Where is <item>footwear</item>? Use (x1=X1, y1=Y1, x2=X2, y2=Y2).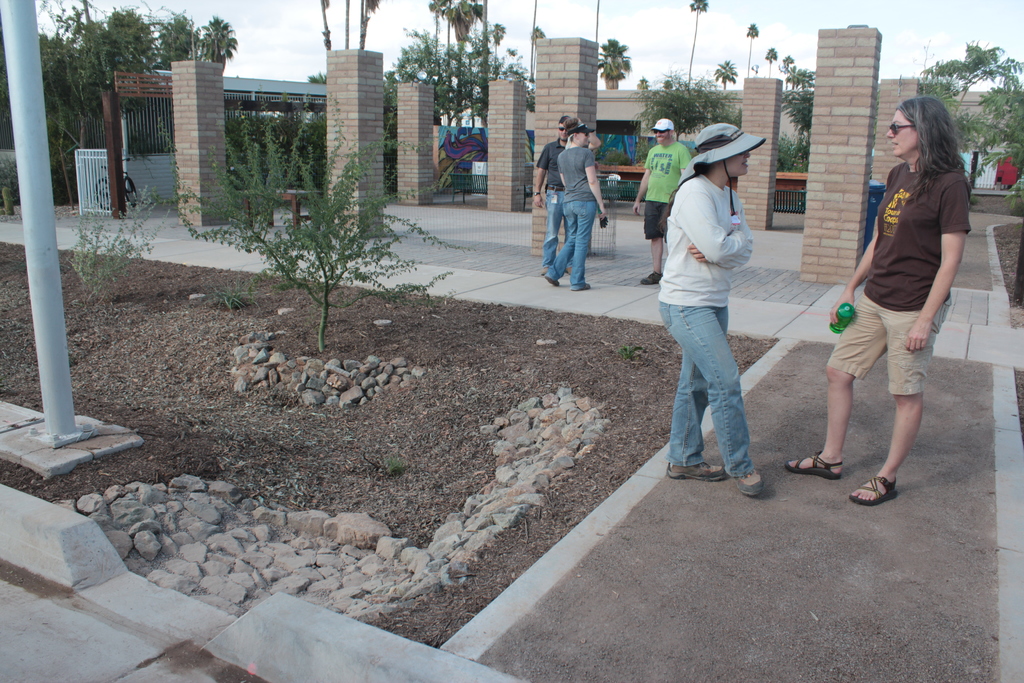
(x1=545, y1=276, x2=558, y2=284).
